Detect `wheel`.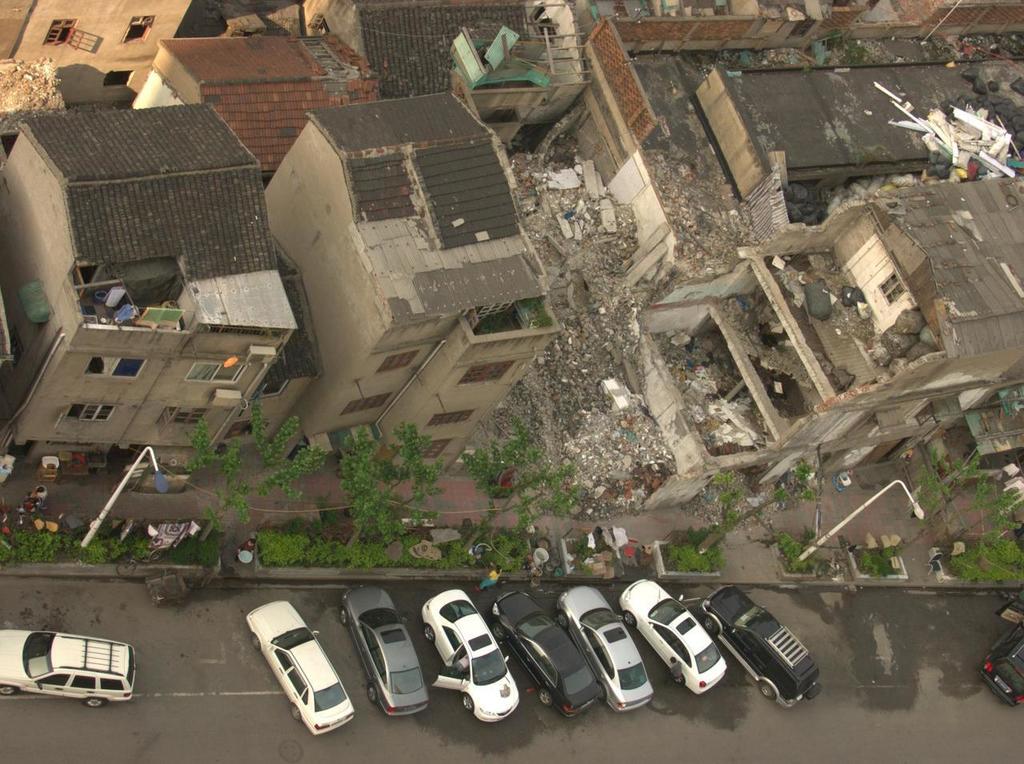
Detected at box=[678, 677, 684, 689].
